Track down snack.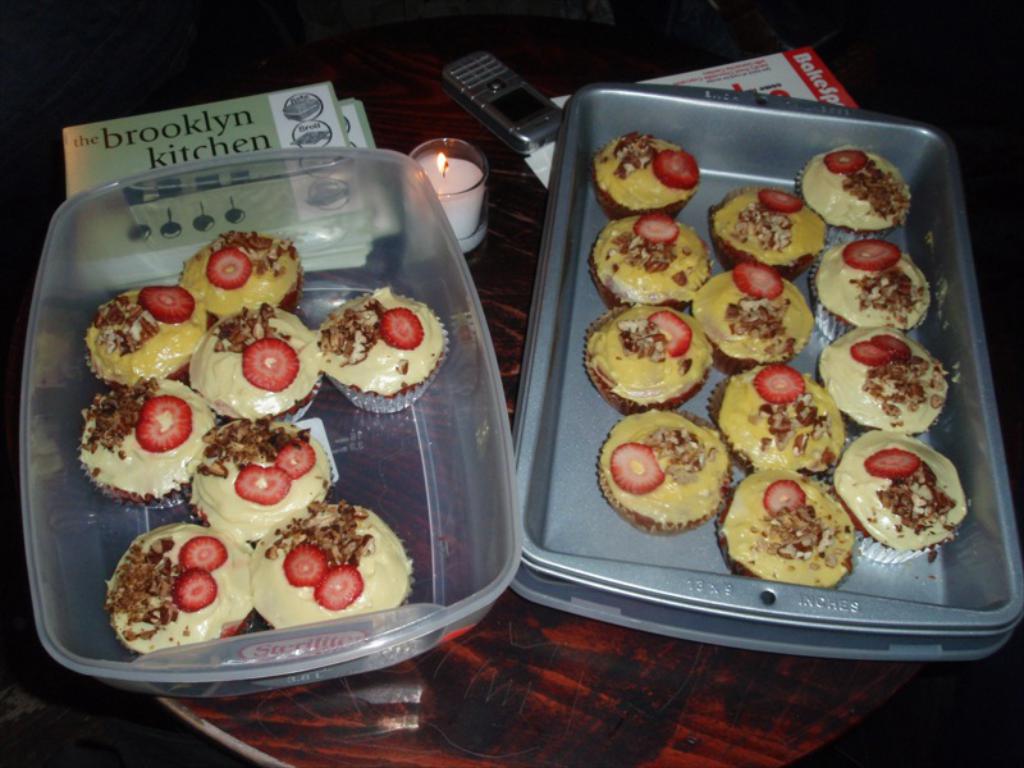
Tracked to <bbox>604, 206, 713, 291</bbox>.
